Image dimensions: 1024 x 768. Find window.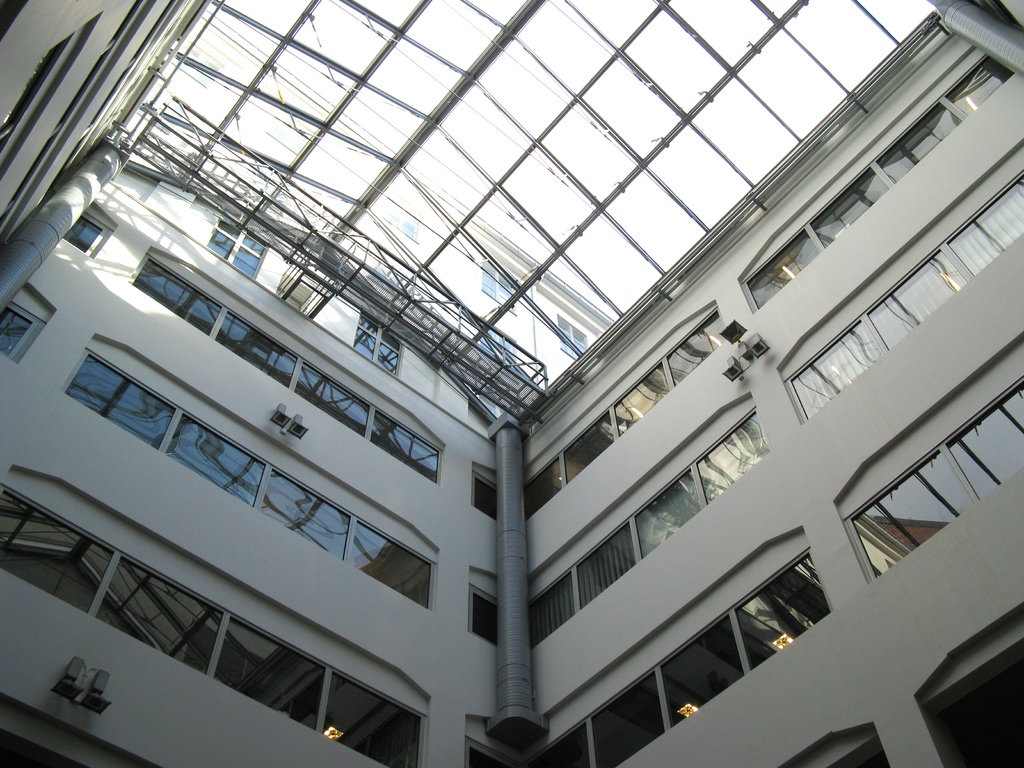
detection(67, 202, 116, 257).
